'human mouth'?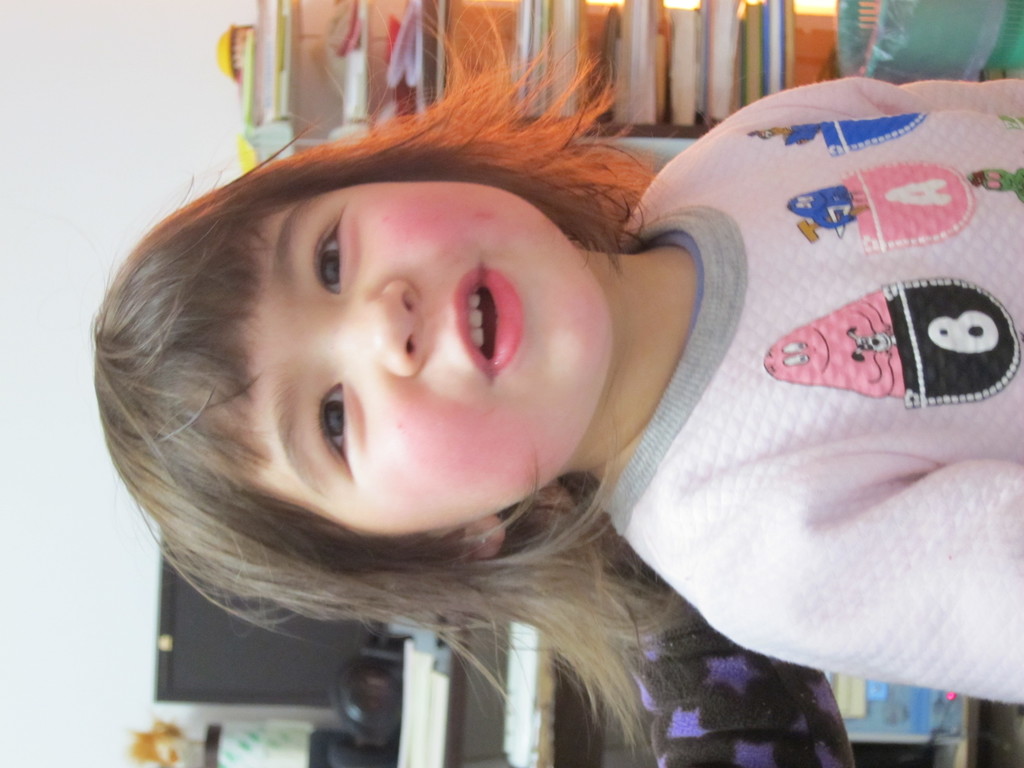
(460, 272, 519, 368)
